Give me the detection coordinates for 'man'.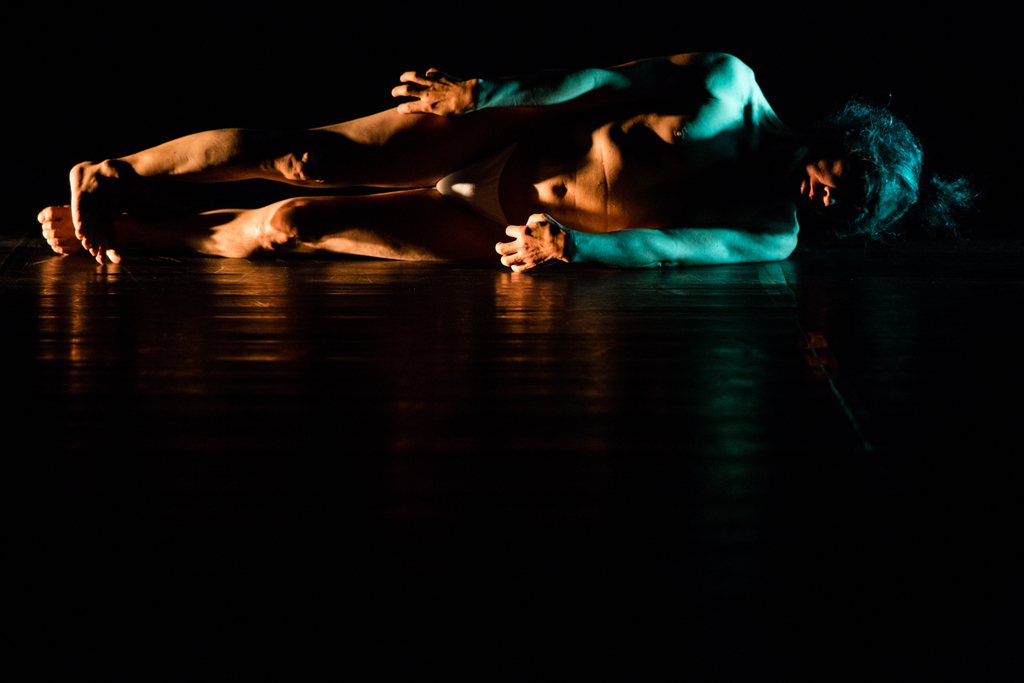
<bbox>48, 45, 961, 264</bbox>.
